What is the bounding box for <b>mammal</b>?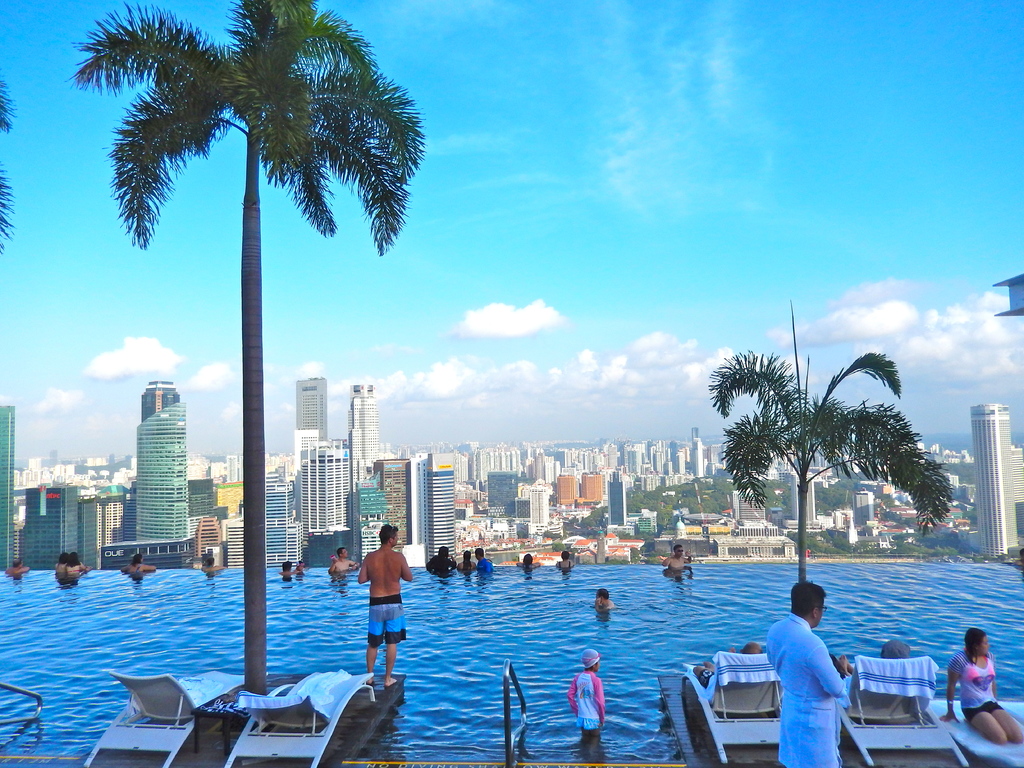
rect(67, 550, 92, 573).
